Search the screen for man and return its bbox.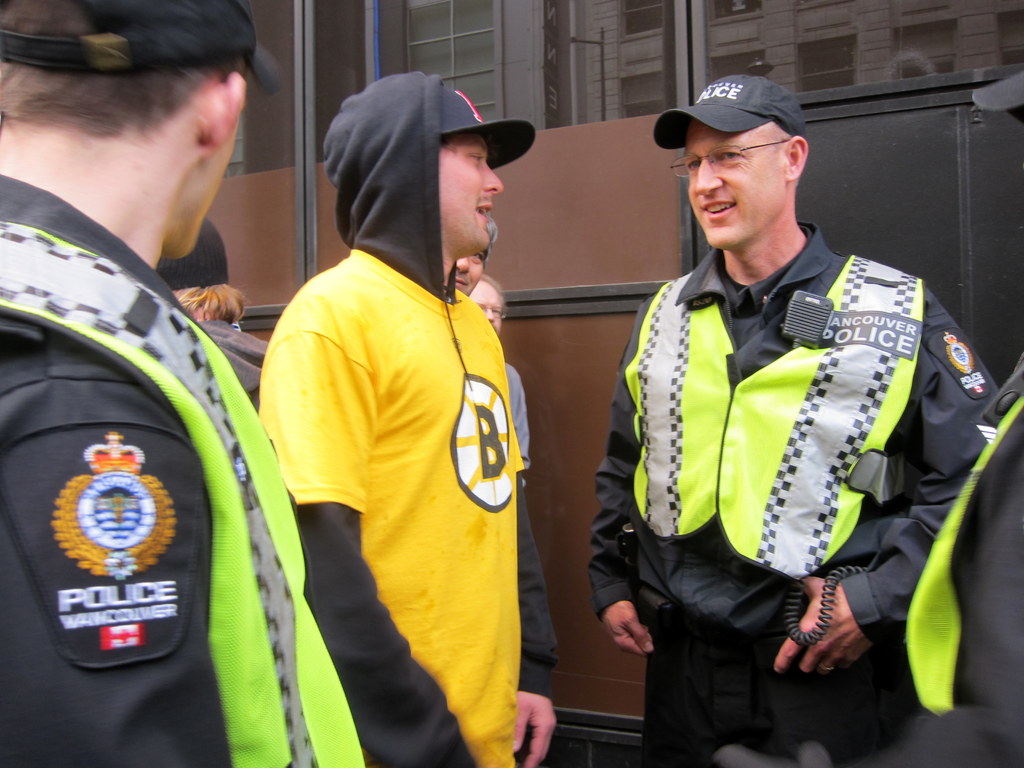
Found: 447 217 486 291.
